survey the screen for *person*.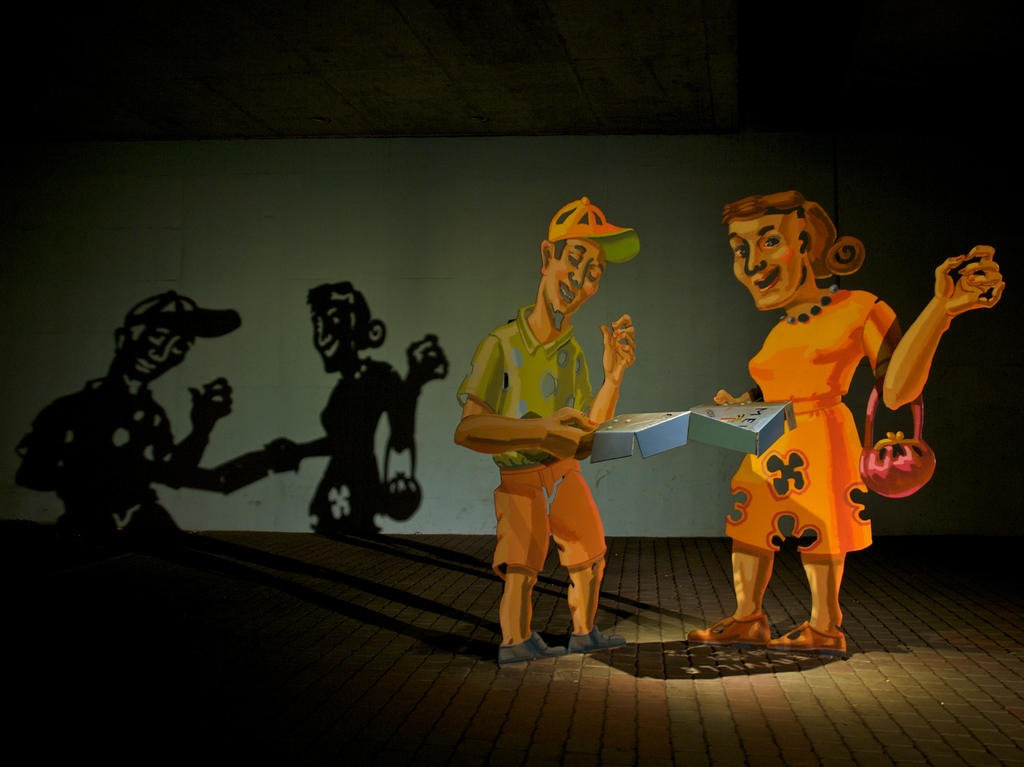
Survey found: region(714, 195, 1005, 642).
